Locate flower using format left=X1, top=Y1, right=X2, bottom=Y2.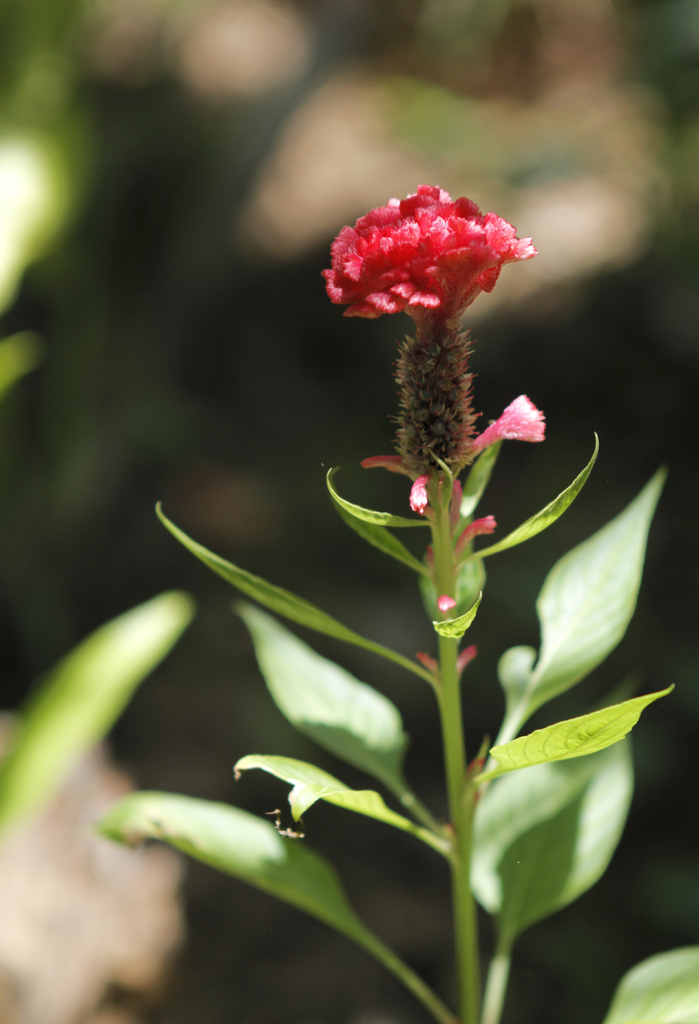
left=450, top=514, right=502, bottom=563.
